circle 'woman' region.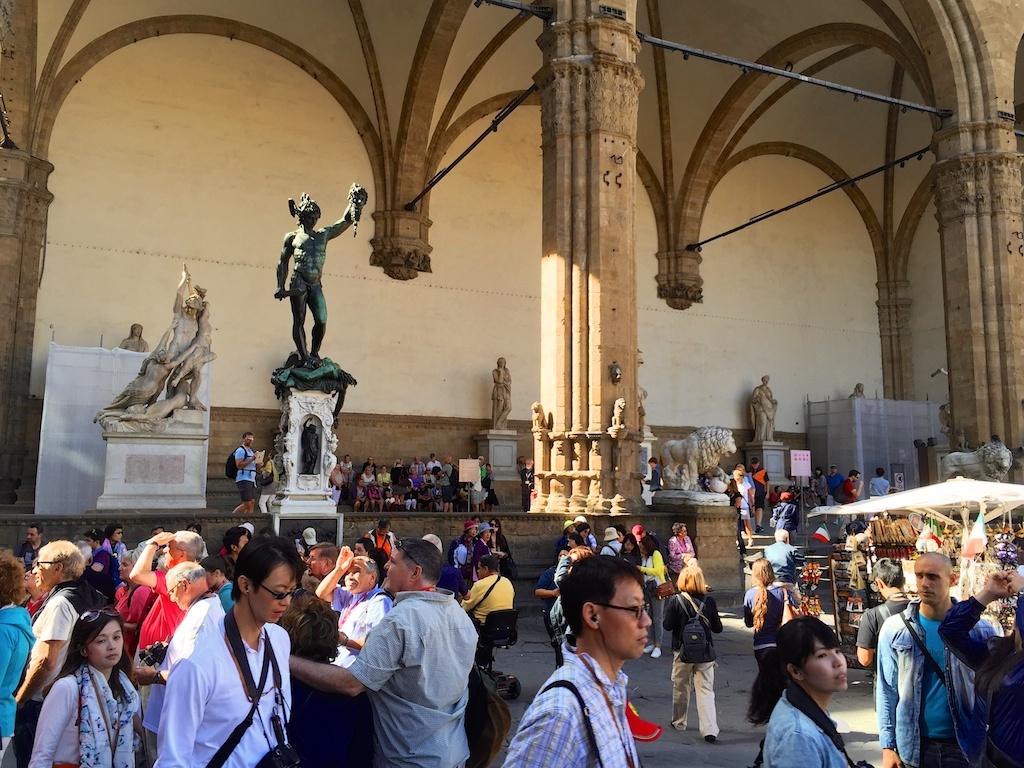
Region: box=[868, 467, 890, 500].
